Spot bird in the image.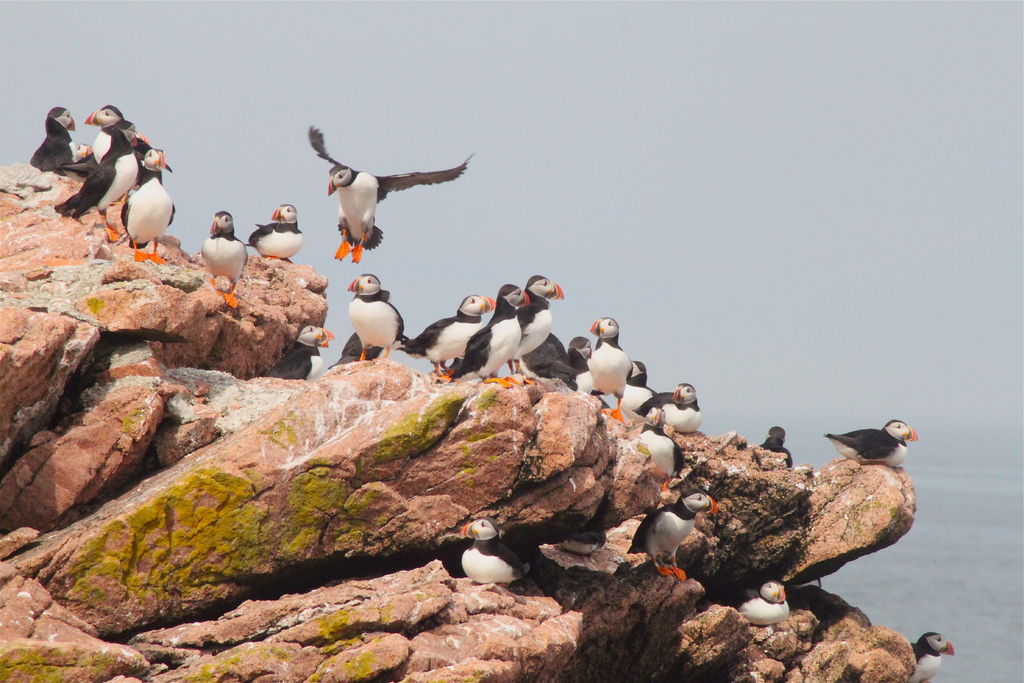
bird found at locate(328, 264, 407, 375).
